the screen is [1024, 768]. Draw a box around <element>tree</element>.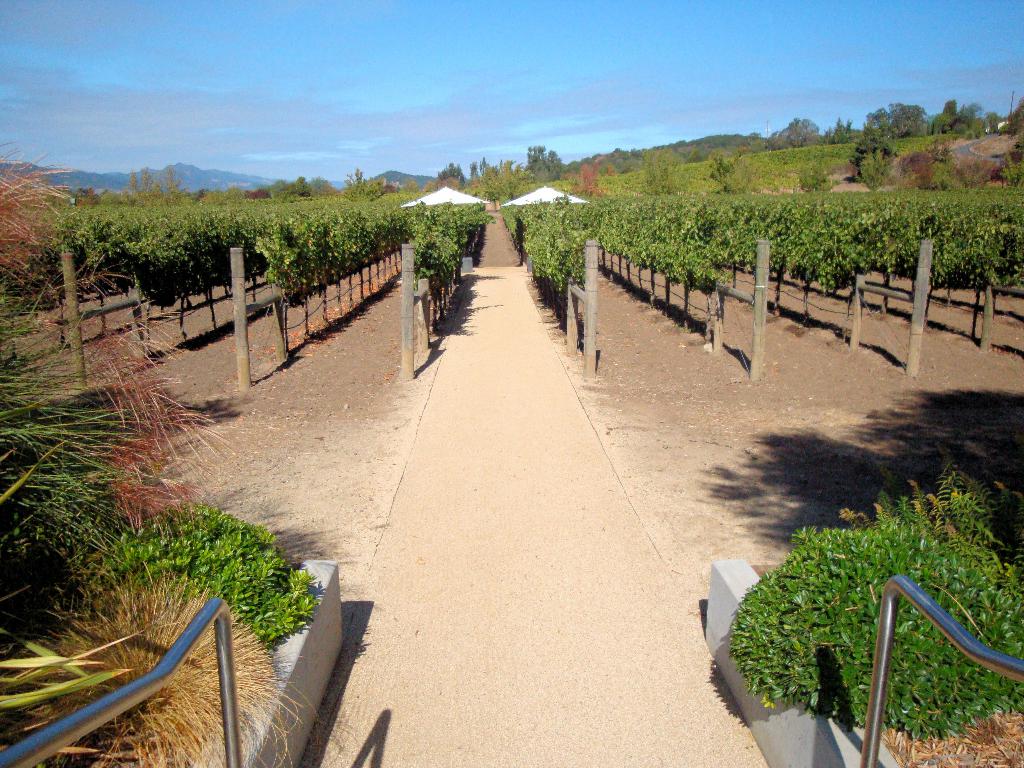
[left=645, top=147, right=681, bottom=191].
